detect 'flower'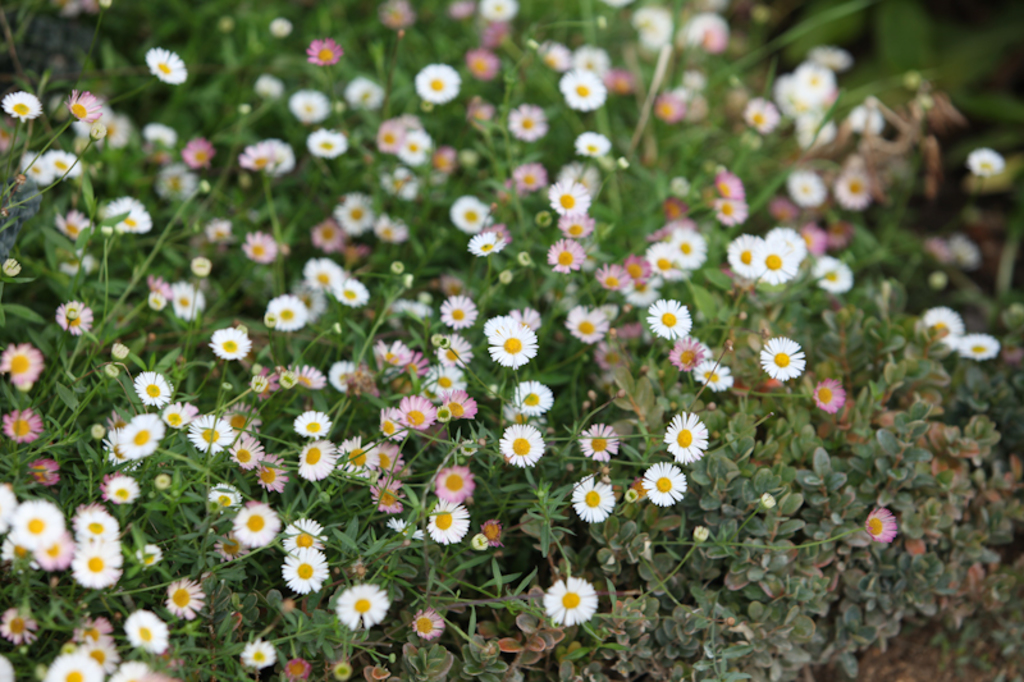
box(966, 146, 1005, 174)
